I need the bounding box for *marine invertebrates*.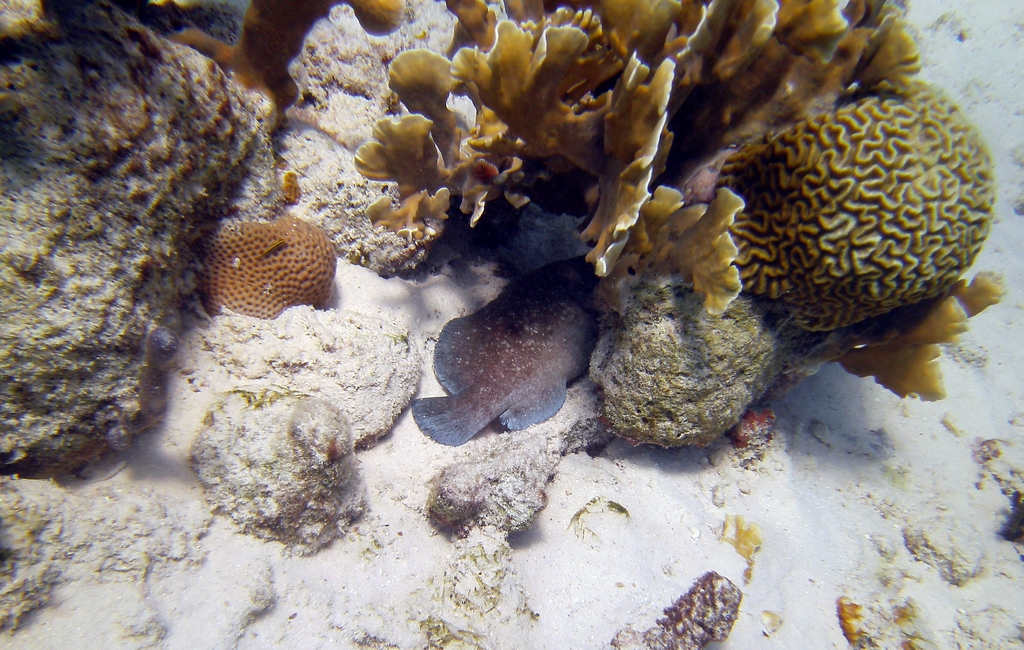
Here it is: pyautogui.locateOnScreen(525, 0, 967, 319).
